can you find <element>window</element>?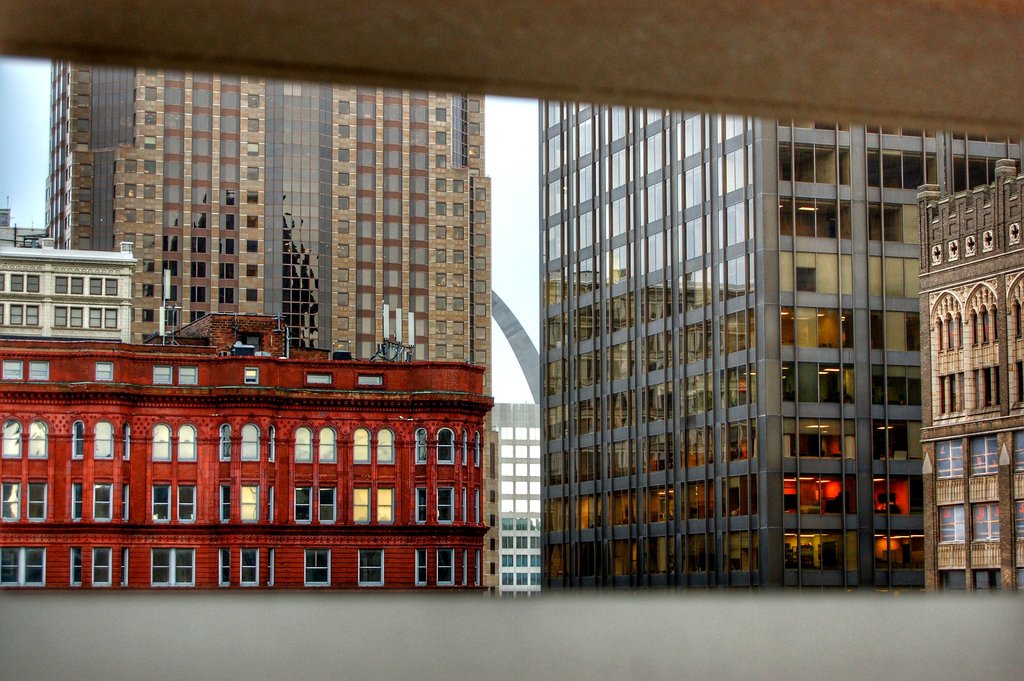
Yes, bounding box: bbox(355, 374, 383, 390).
